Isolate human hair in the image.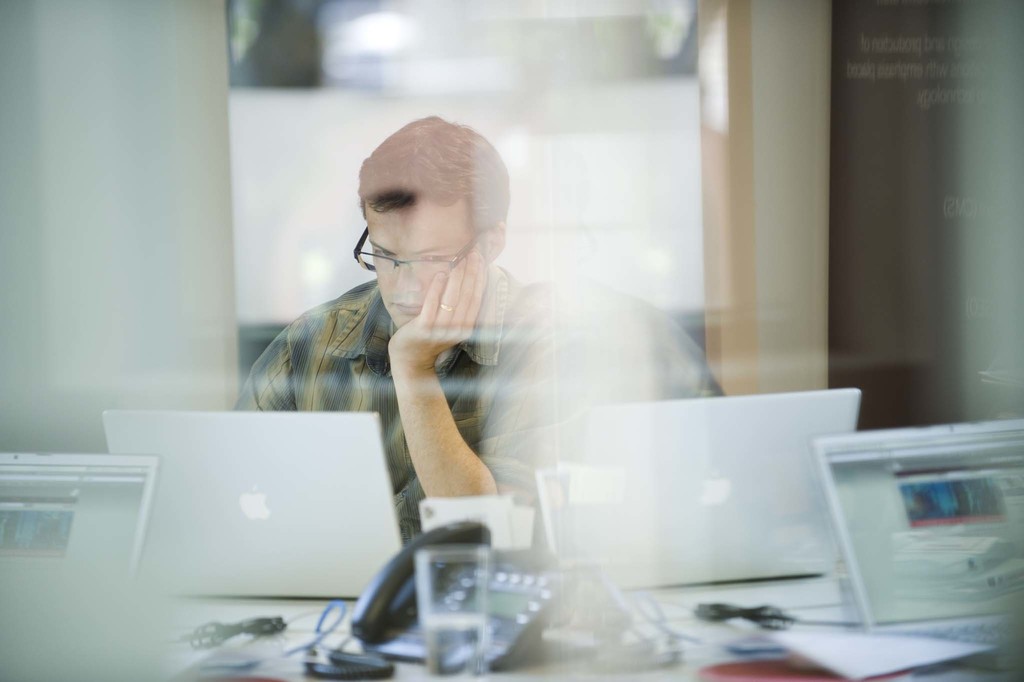
Isolated region: [358, 126, 492, 242].
